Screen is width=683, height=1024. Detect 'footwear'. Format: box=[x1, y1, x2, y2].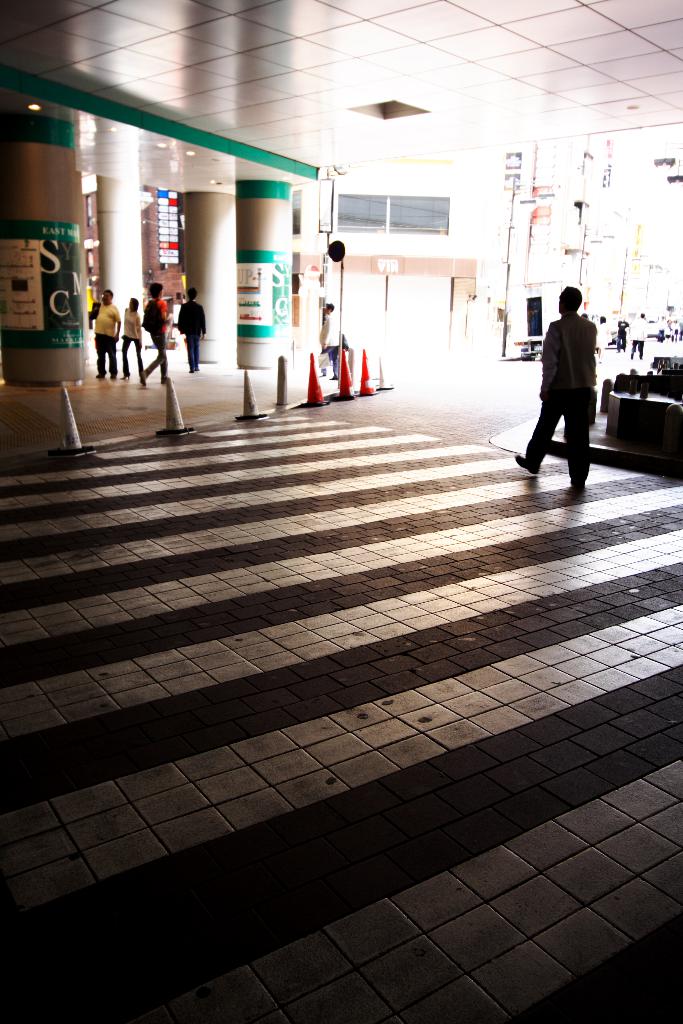
box=[331, 373, 338, 380].
